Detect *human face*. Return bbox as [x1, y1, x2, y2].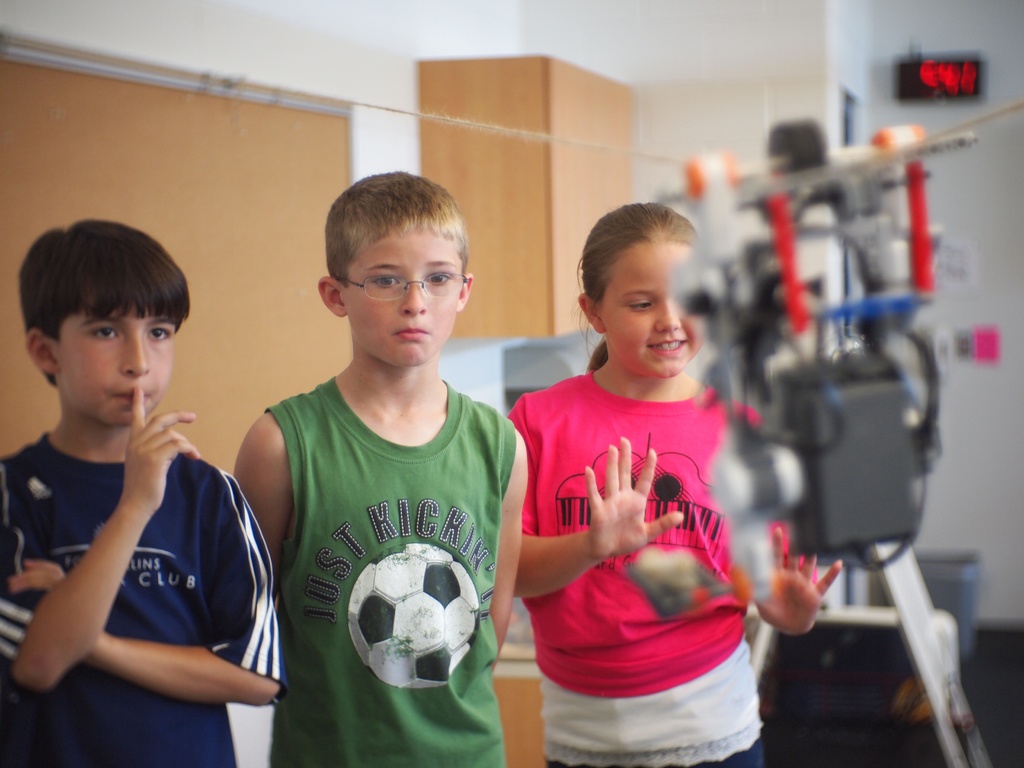
[55, 307, 188, 426].
